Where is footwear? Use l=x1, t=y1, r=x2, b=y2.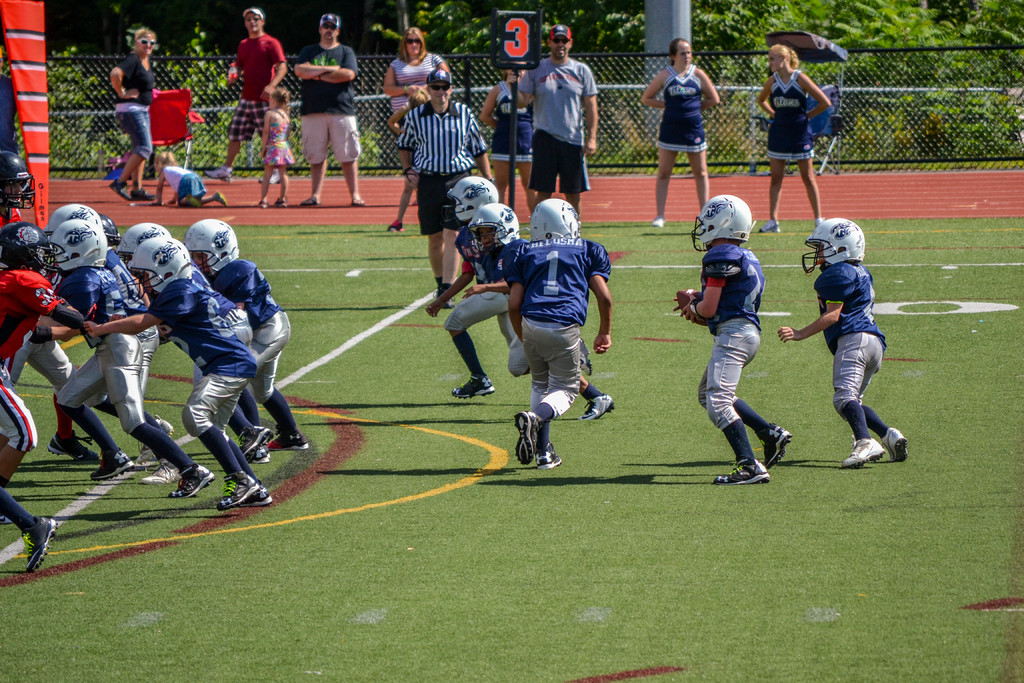
l=88, t=451, r=134, b=480.
